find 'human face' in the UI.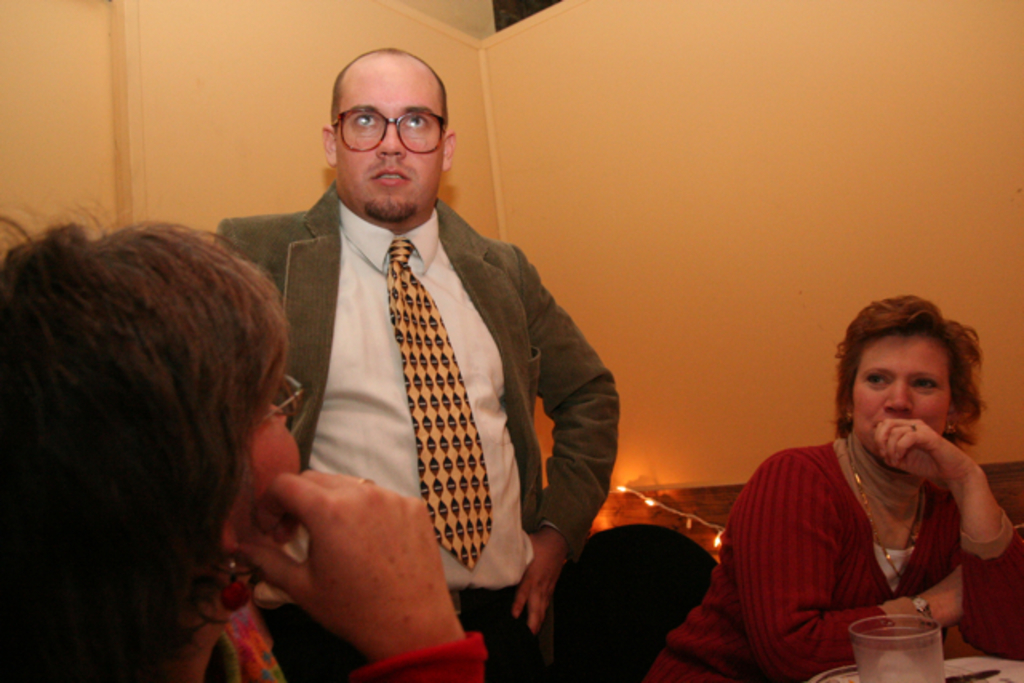
UI element at BBox(227, 401, 302, 536).
